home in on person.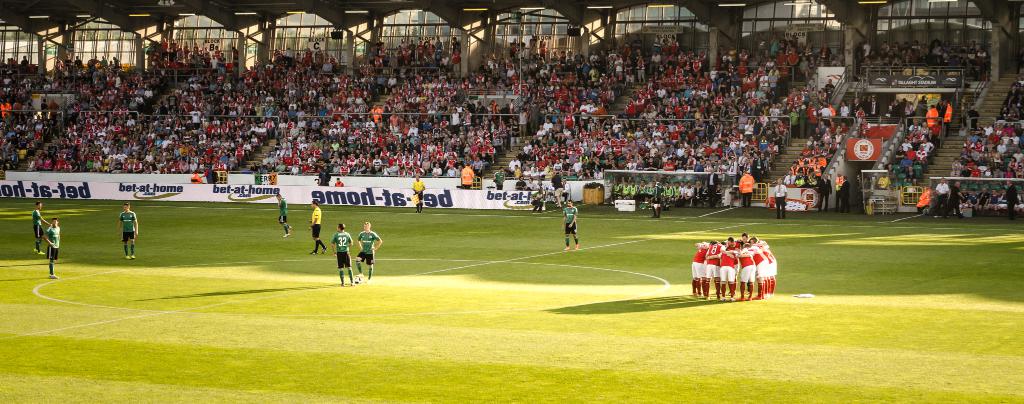
Homed in at left=115, top=201, right=139, bottom=261.
